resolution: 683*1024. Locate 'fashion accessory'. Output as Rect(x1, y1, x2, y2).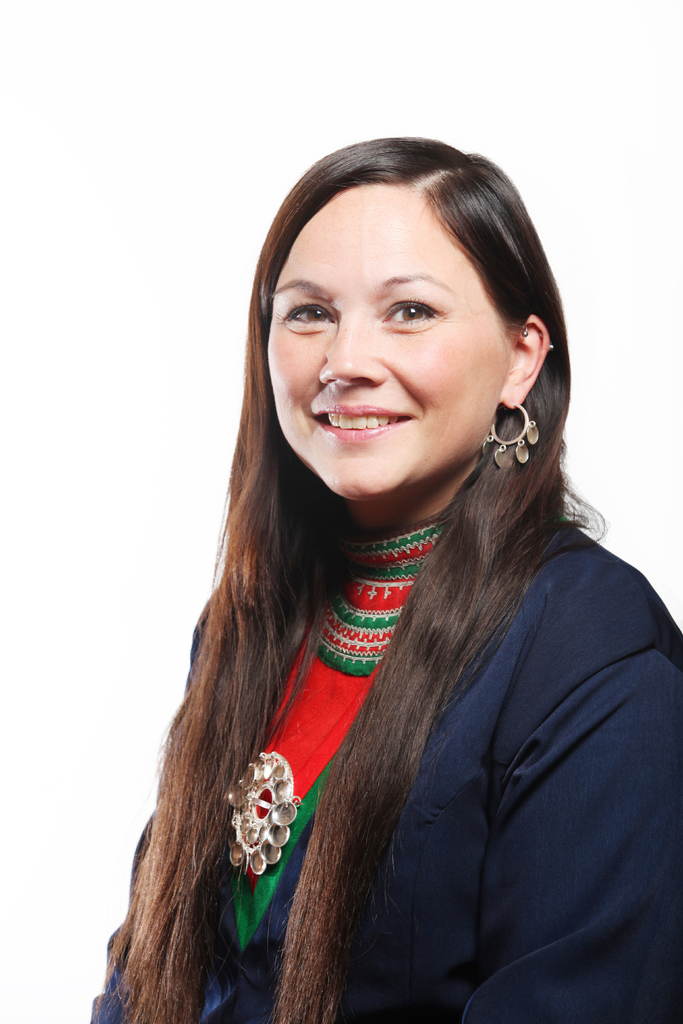
Rect(517, 319, 554, 350).
